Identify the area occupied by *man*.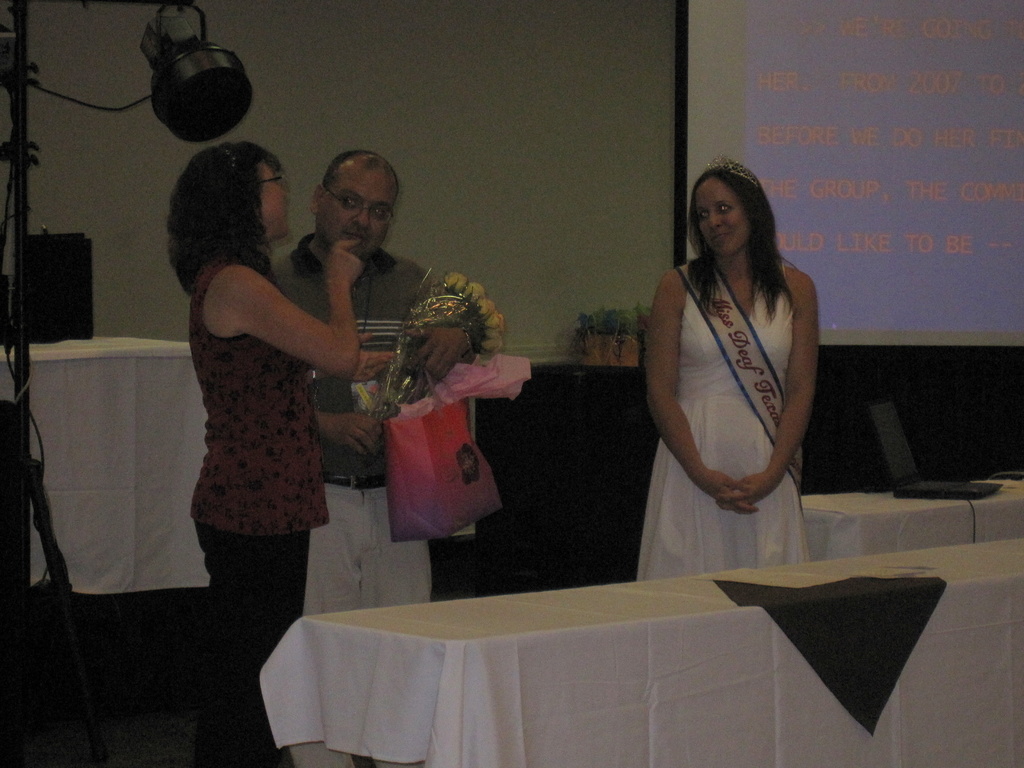
Area: [x1=235, y1=149, x2=483, y2=543].
